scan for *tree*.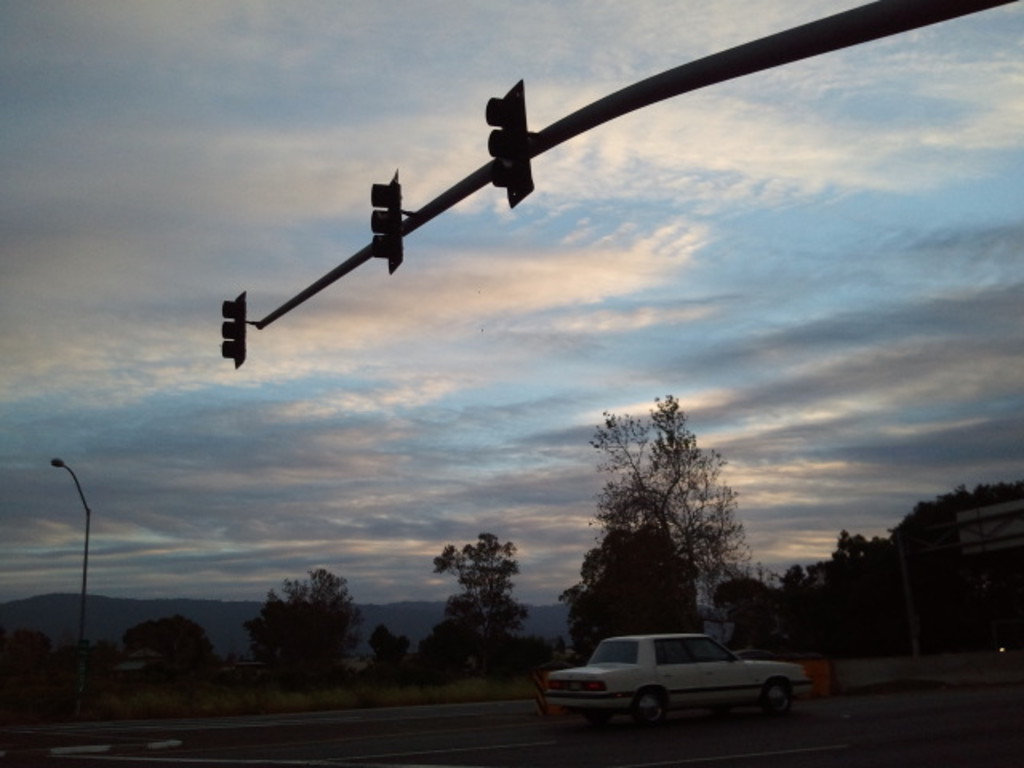
Scan result: (411, 533, 554, 678).
